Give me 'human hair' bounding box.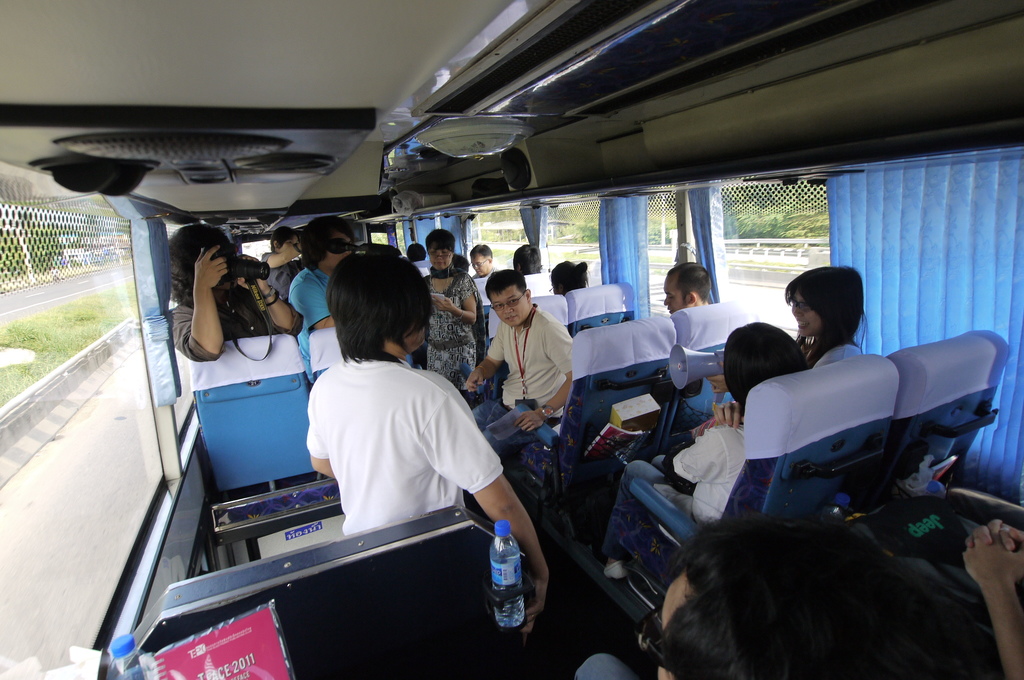
box=[512, 243, 541, 275].
